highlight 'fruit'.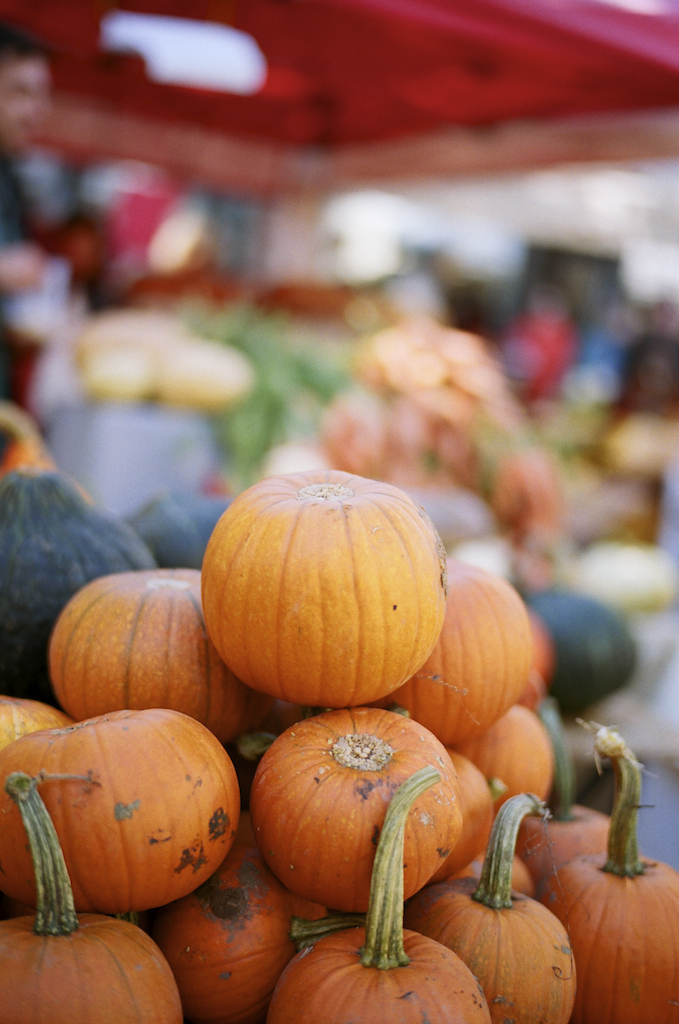
Highlighted region: region(158, 852, 309, 1011).
